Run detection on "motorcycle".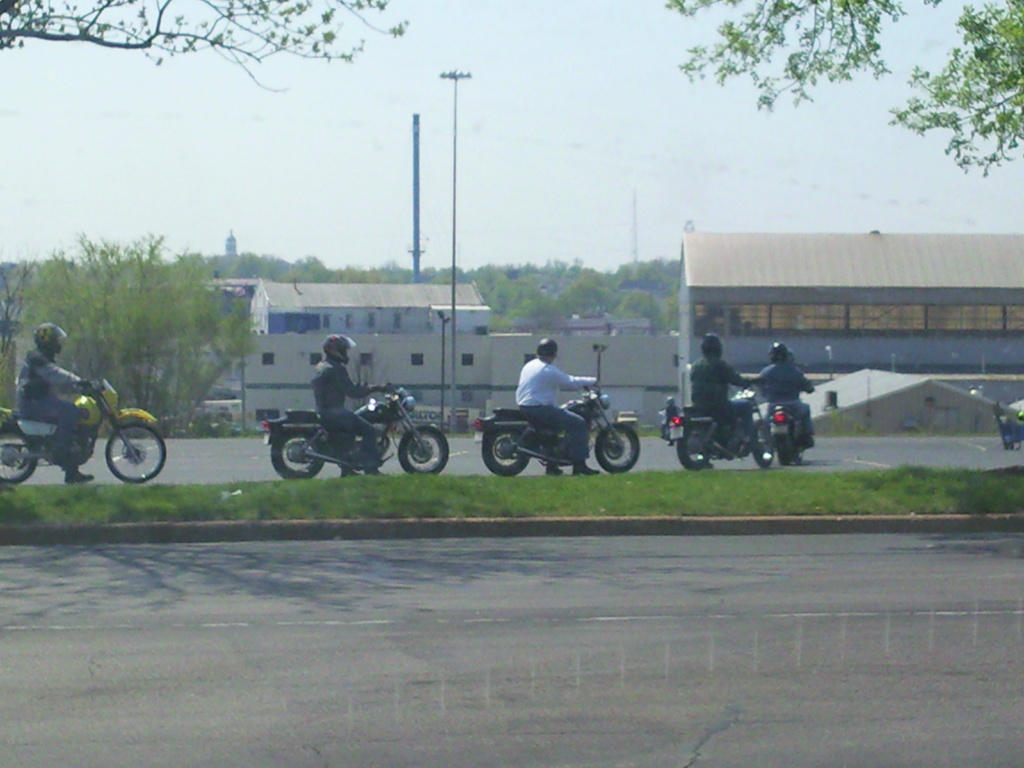
Result: box=[765, 378, 826, 462].
